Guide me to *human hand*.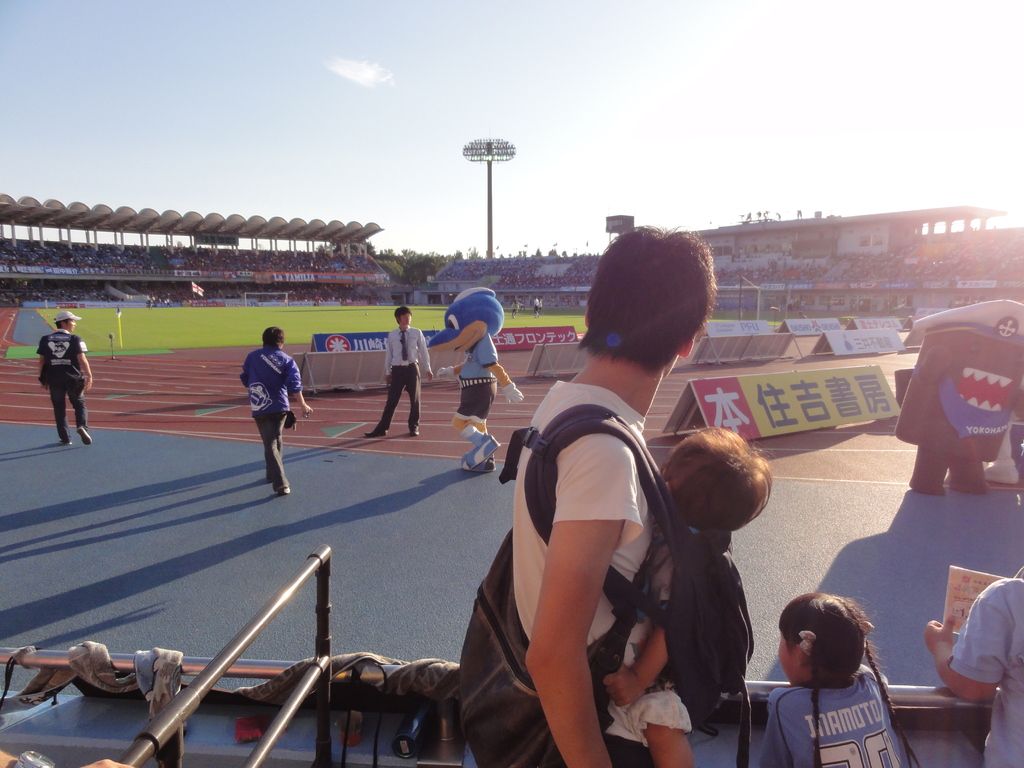
Guidance: crop(39, 381, 50, 392).
